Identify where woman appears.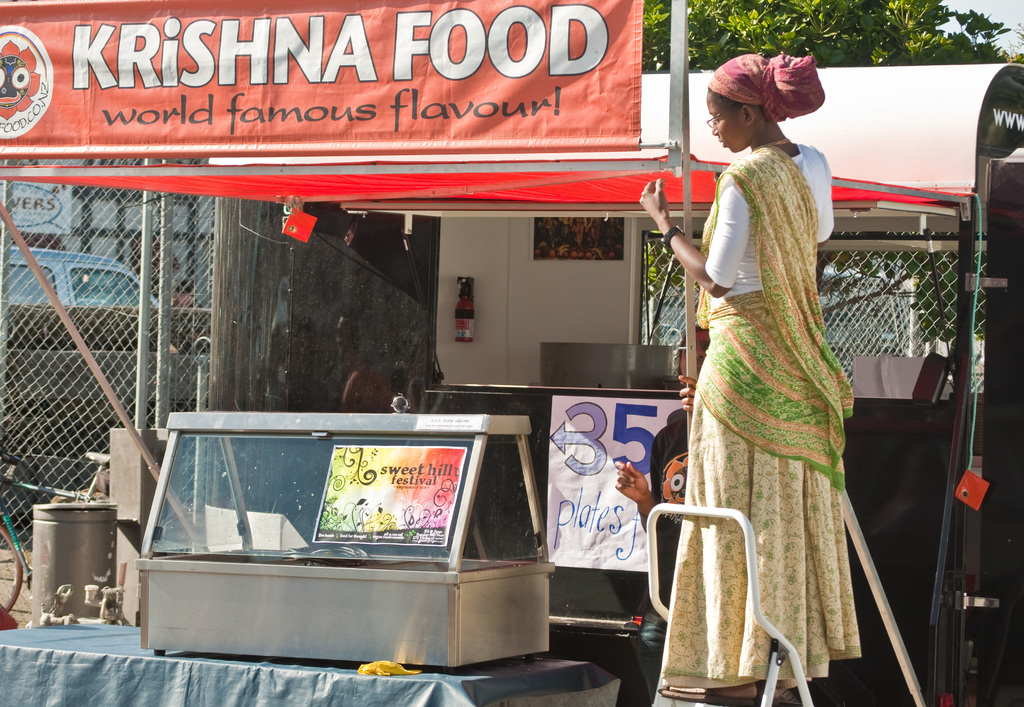
Appears at 662:67:873:690.
